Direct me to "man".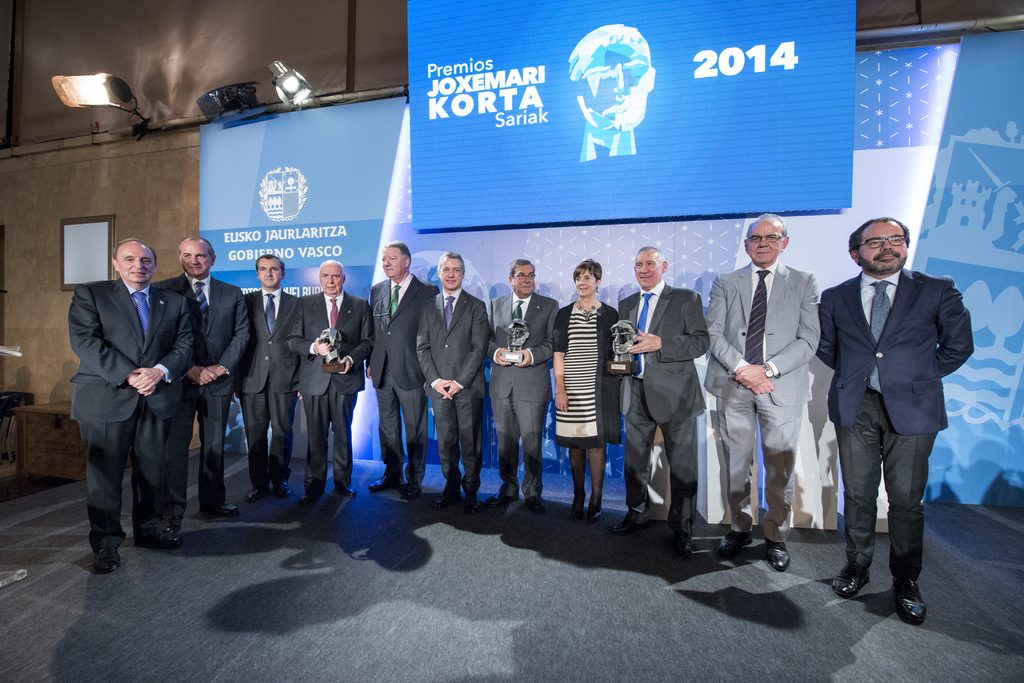
Direction: <region>65, 241, 196, 576</region>.
